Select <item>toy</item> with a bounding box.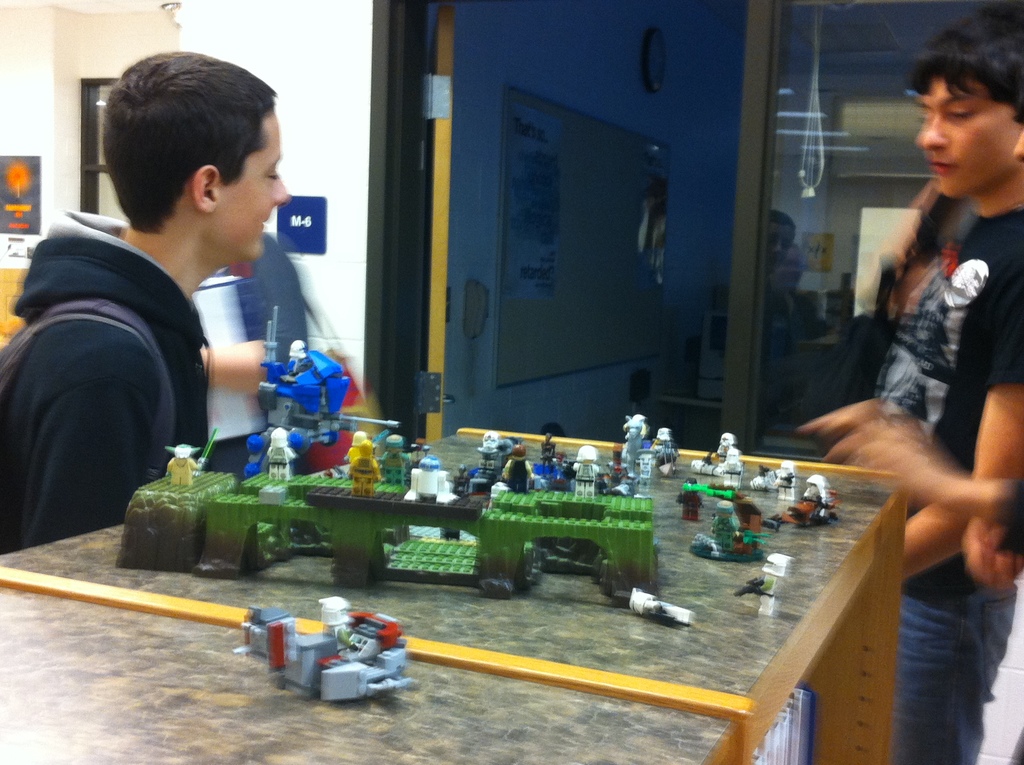
632, 444, 658, 502.
